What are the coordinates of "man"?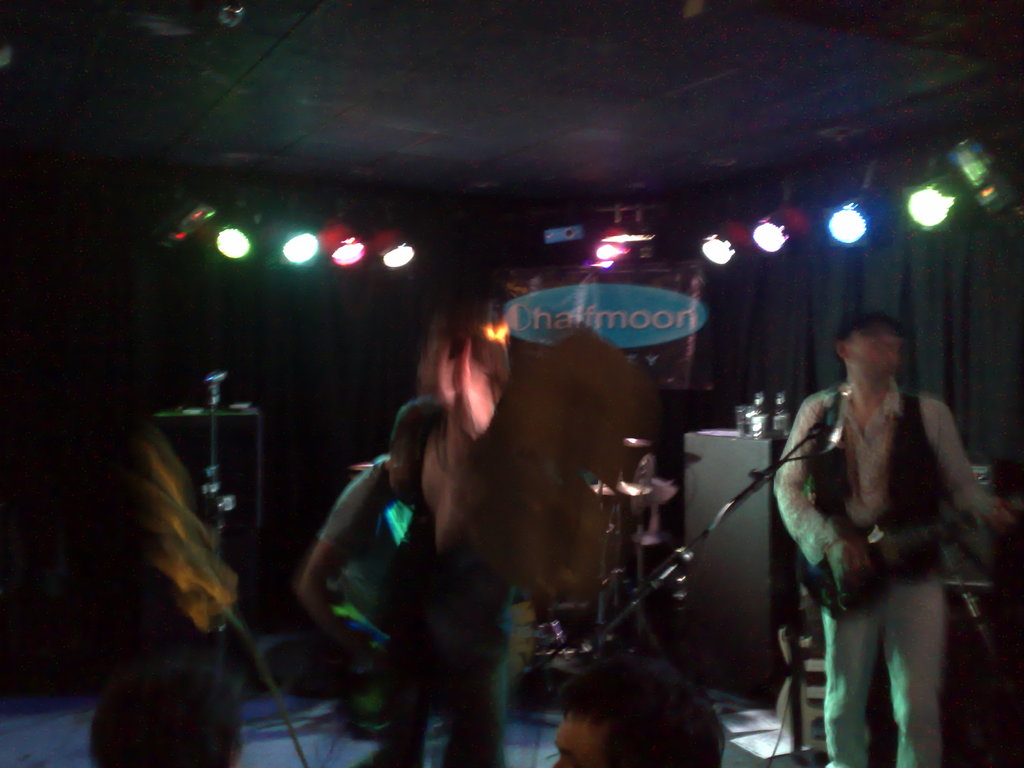
769, 303, 996, 761.
